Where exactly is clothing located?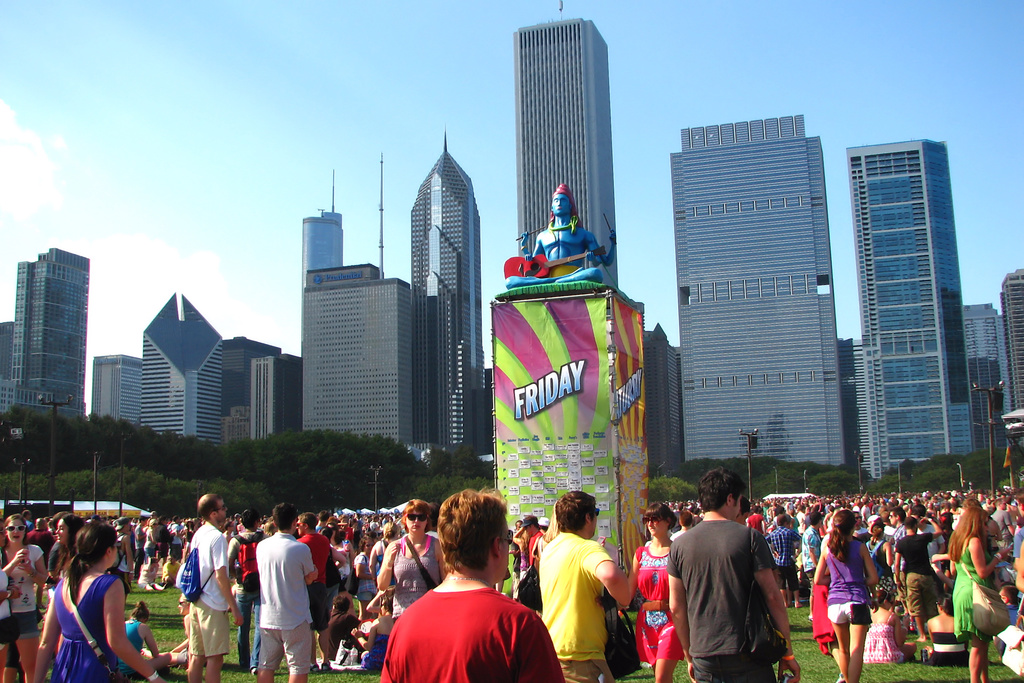
Its bounding box is <box>29,530,56,563</box>.
